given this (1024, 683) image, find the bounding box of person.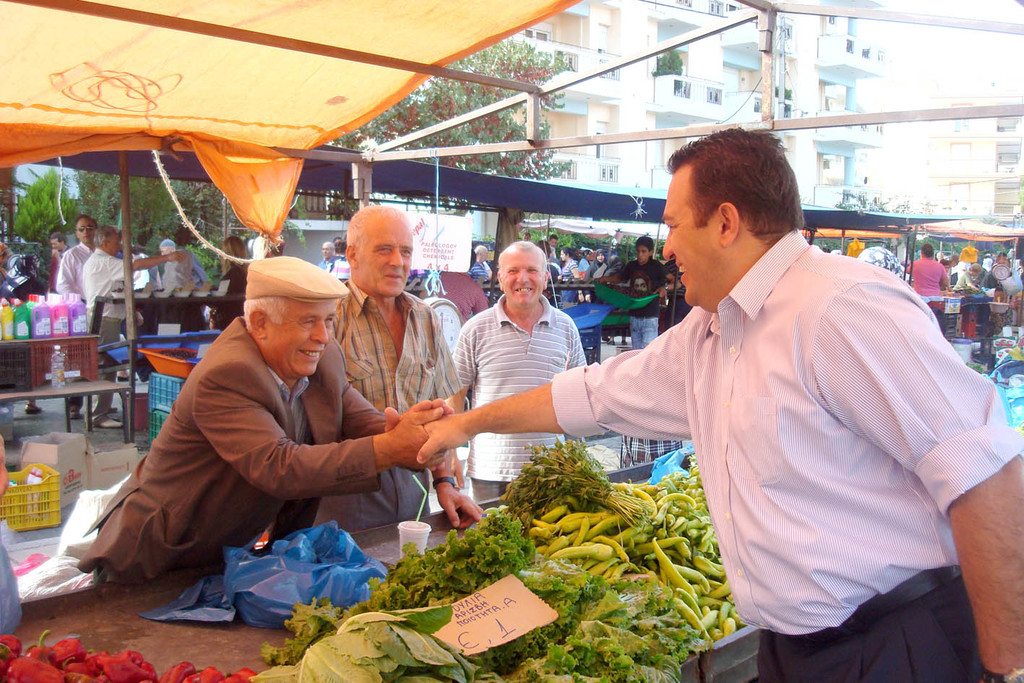
detection(449, 239, 588, 512).
